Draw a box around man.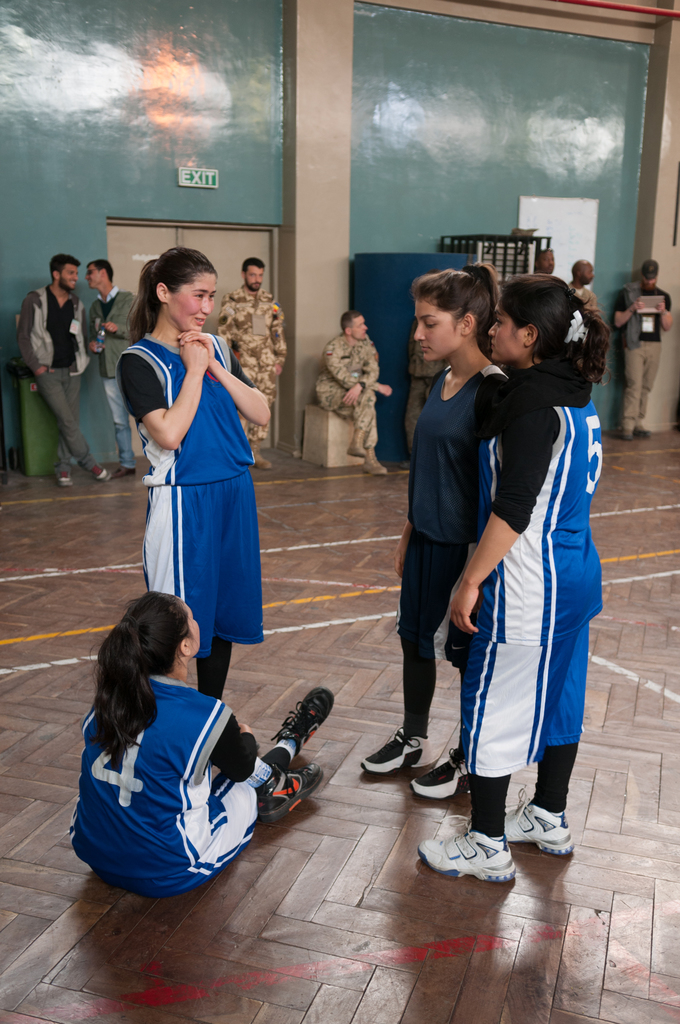
left=10, top=240, right=102, bottom=482.
